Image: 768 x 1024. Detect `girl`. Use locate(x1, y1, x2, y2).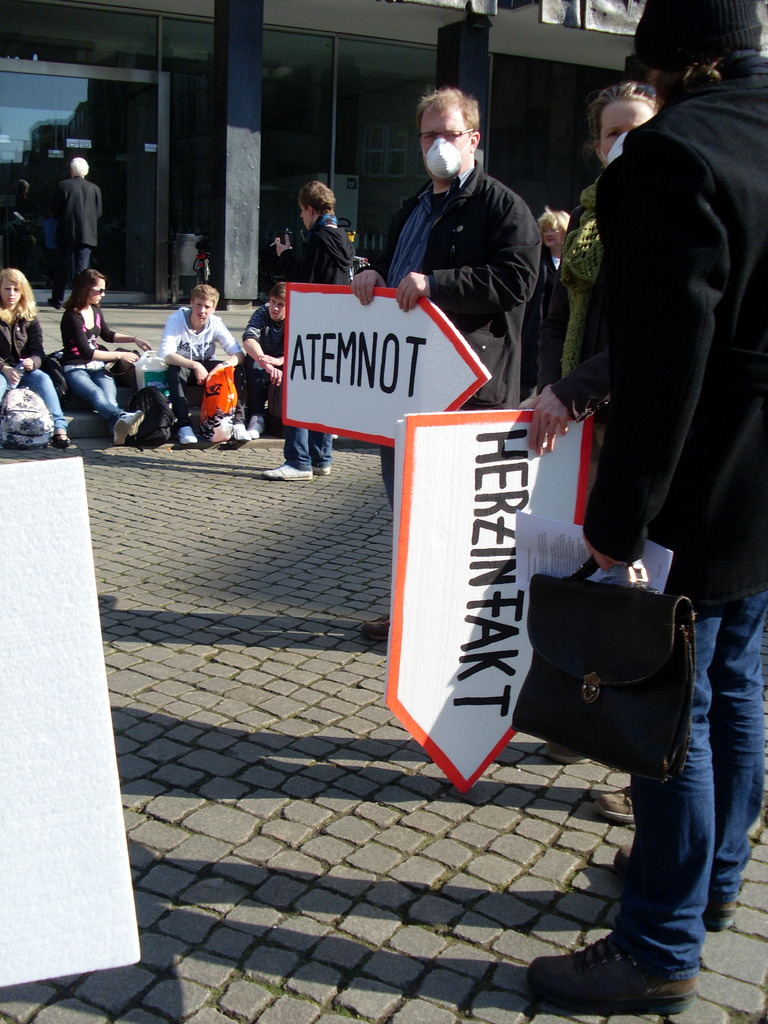
locate(518, 78, 658, 820).
